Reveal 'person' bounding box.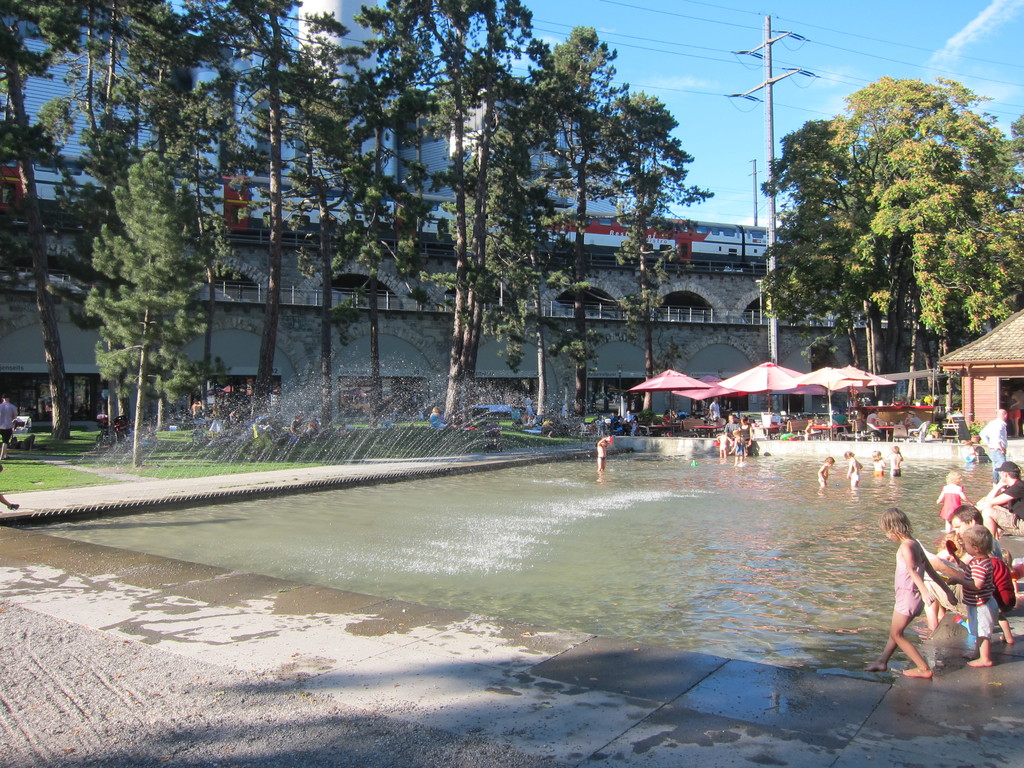
Revealed: bbox=(0, 392, 20, 471).
